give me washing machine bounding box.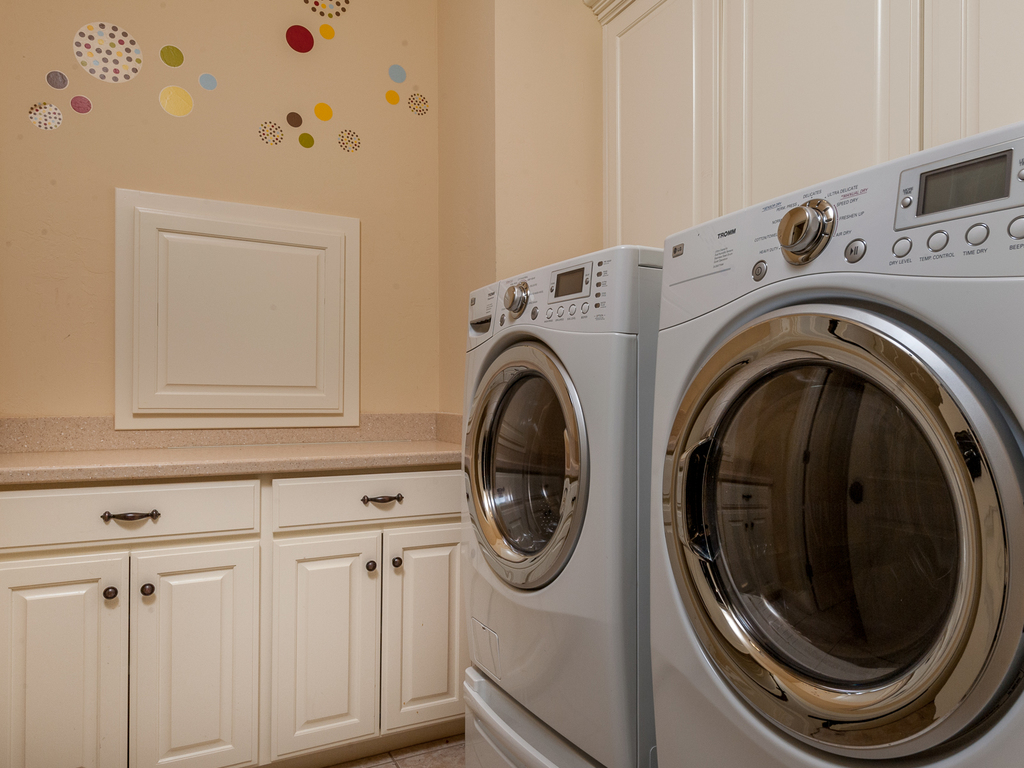
<region>465, 254, 673, 767</region>.
